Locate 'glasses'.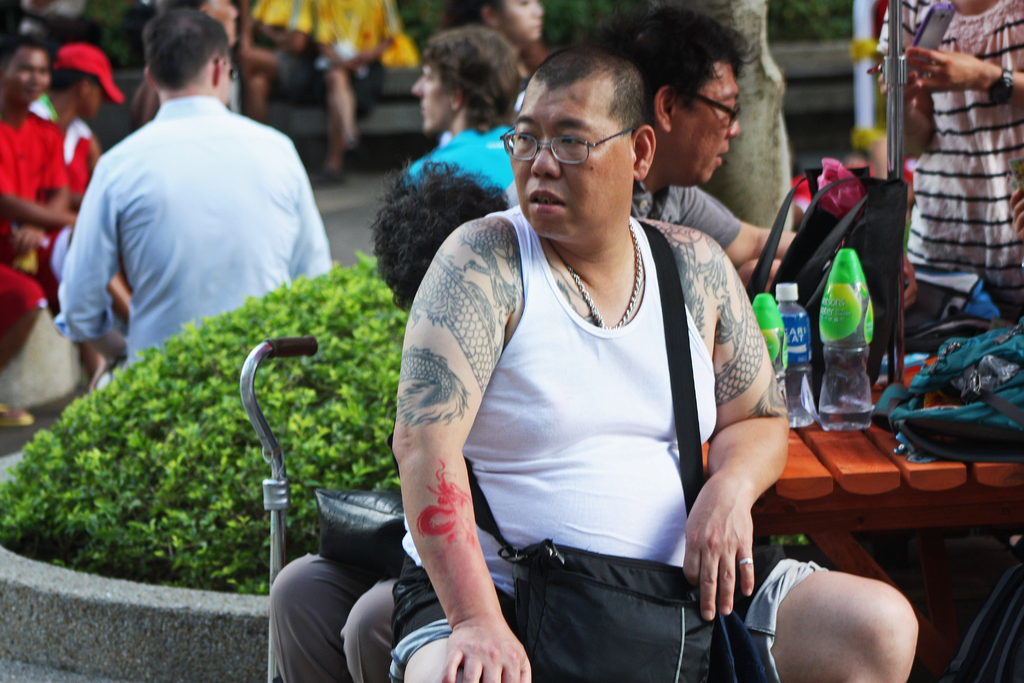
Bounding box: crop(689, 85, 742, 131).
